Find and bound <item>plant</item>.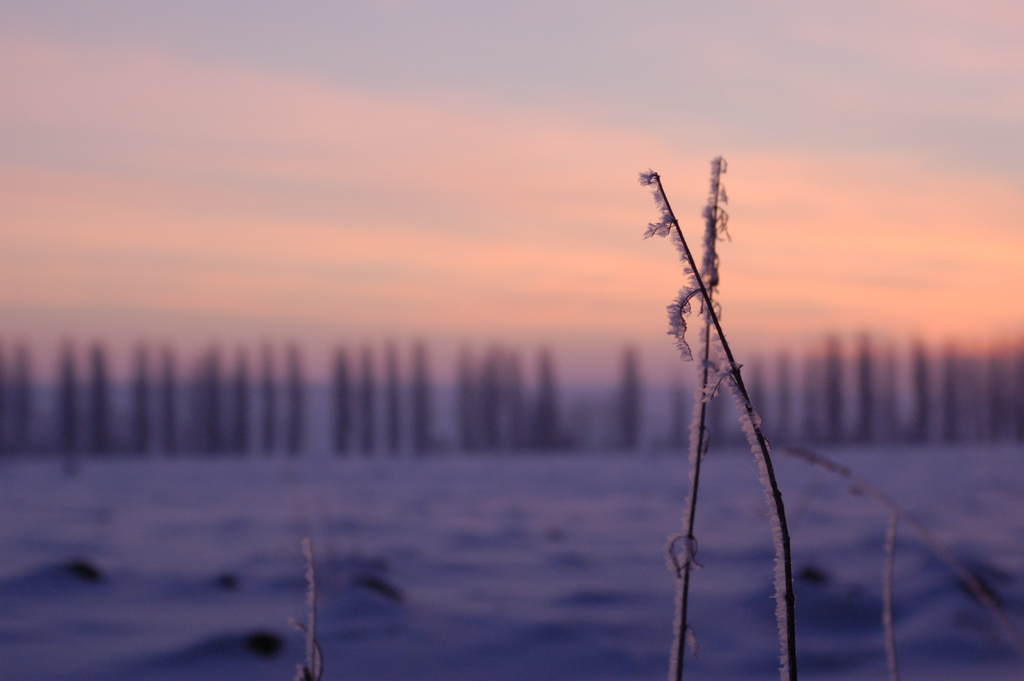
Bound: bbox(778, 441, 1023, 678).
